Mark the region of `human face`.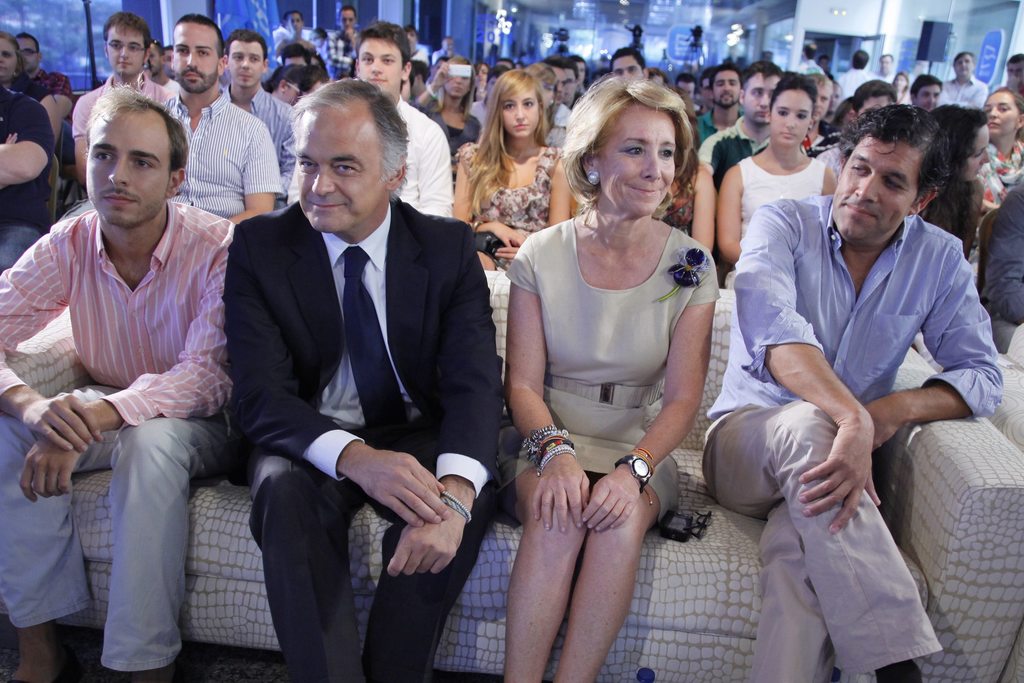
Region: (916, 84, 942, 111).
